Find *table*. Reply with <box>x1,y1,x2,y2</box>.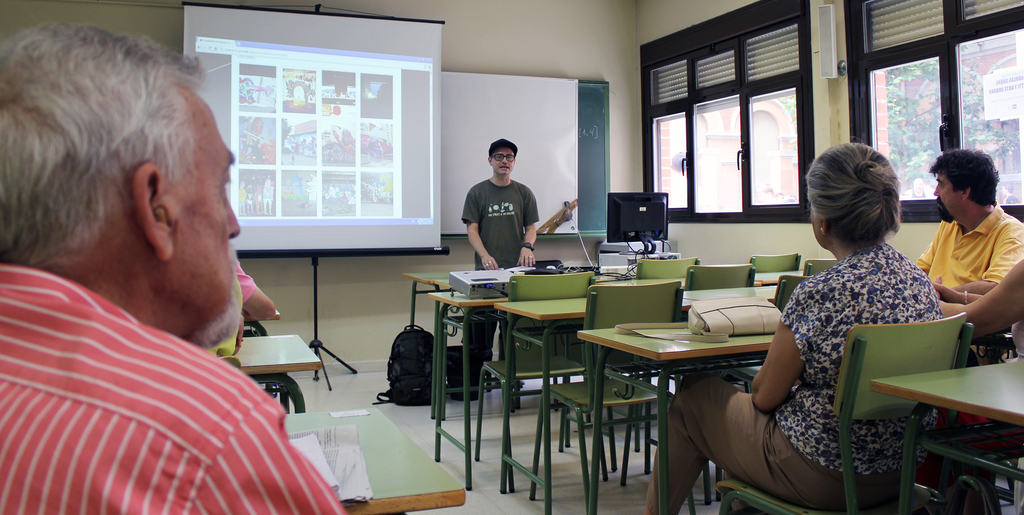
<box>865,361,1023,514</box>.
